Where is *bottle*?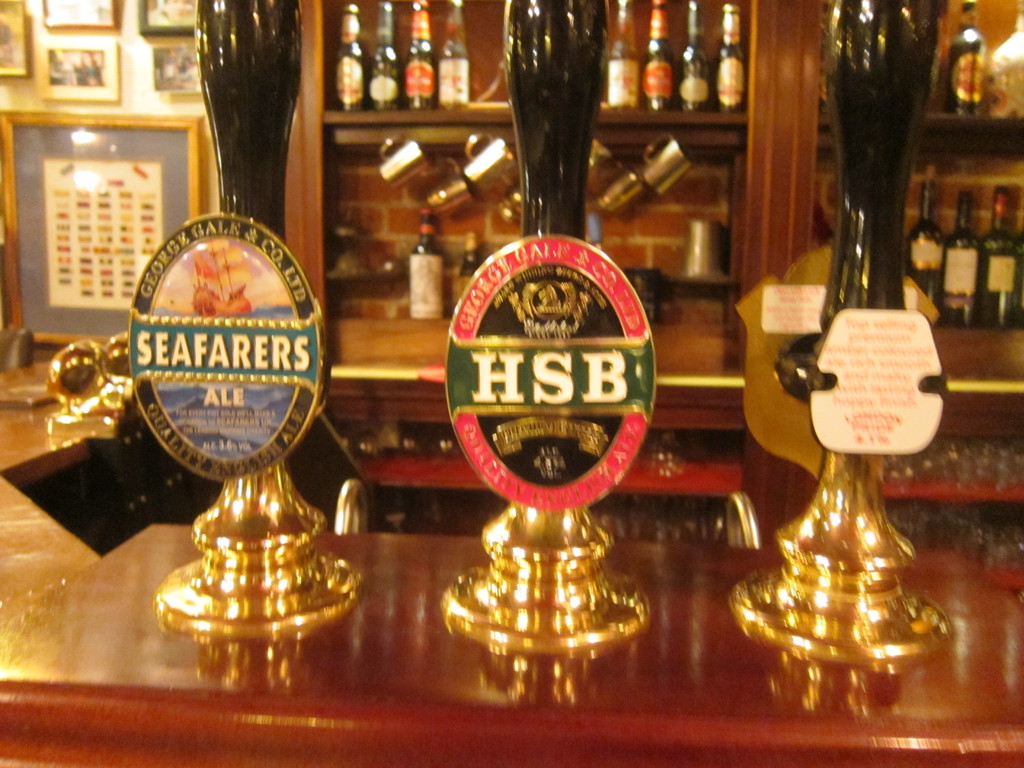
[903, 179, 944, 301].
